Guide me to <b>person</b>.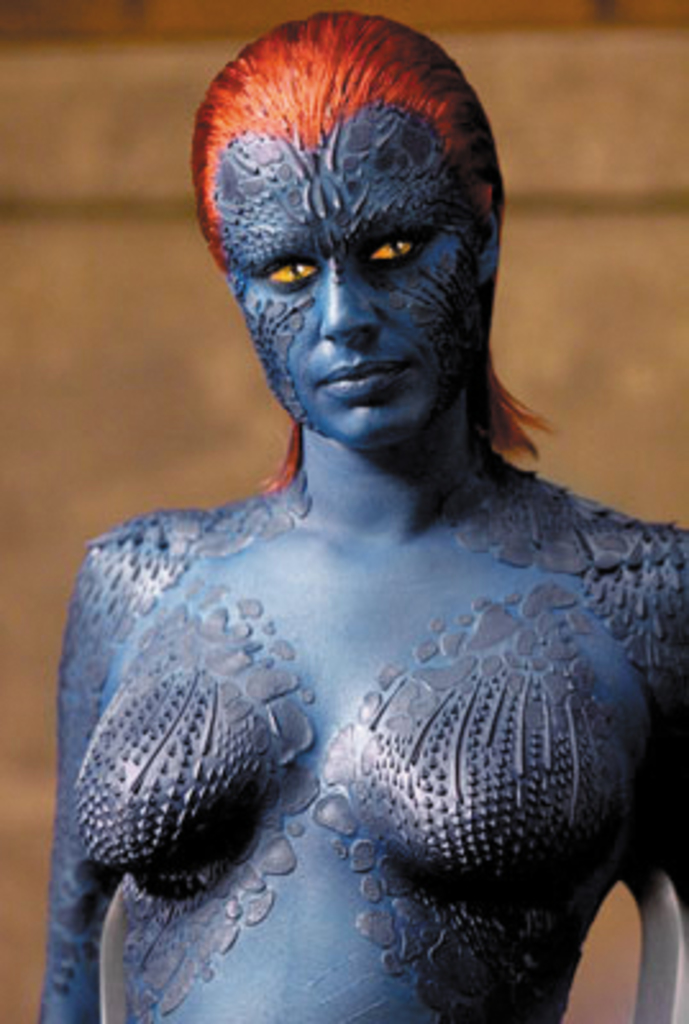
Guidance: <bbox>69, 15, 688, 968</bbox>.
